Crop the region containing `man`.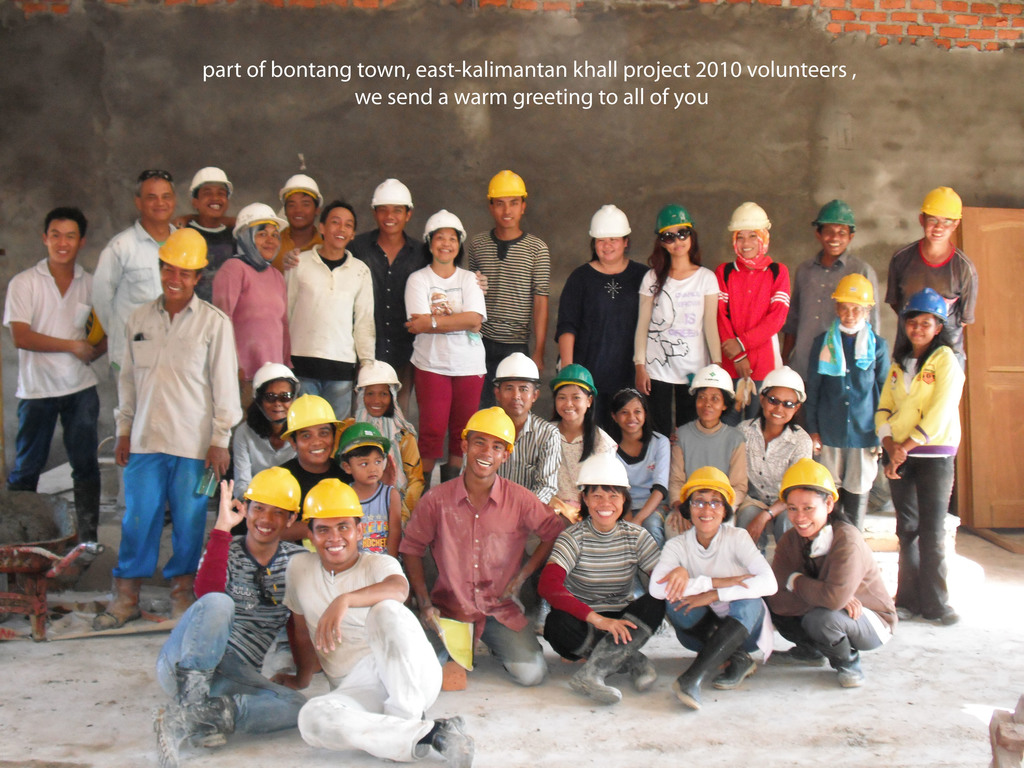
Crop region: <bbox>493, 351, 557, 631</bbox>.
